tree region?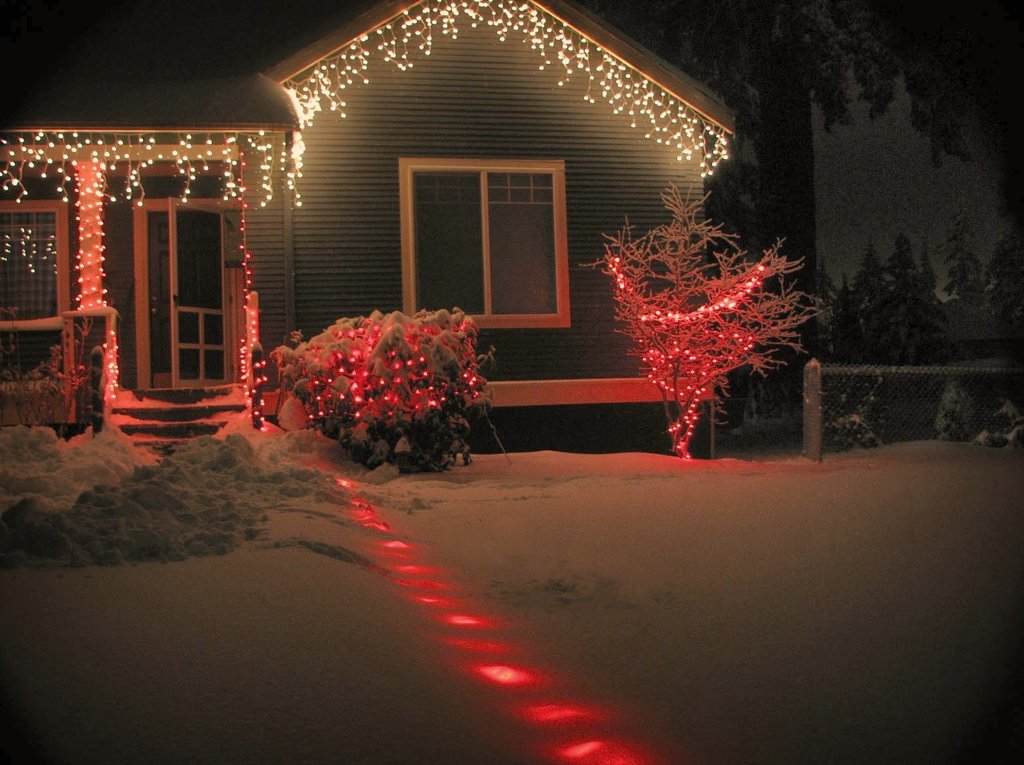
<bbox>603, 193, 836, 431</bbox>
